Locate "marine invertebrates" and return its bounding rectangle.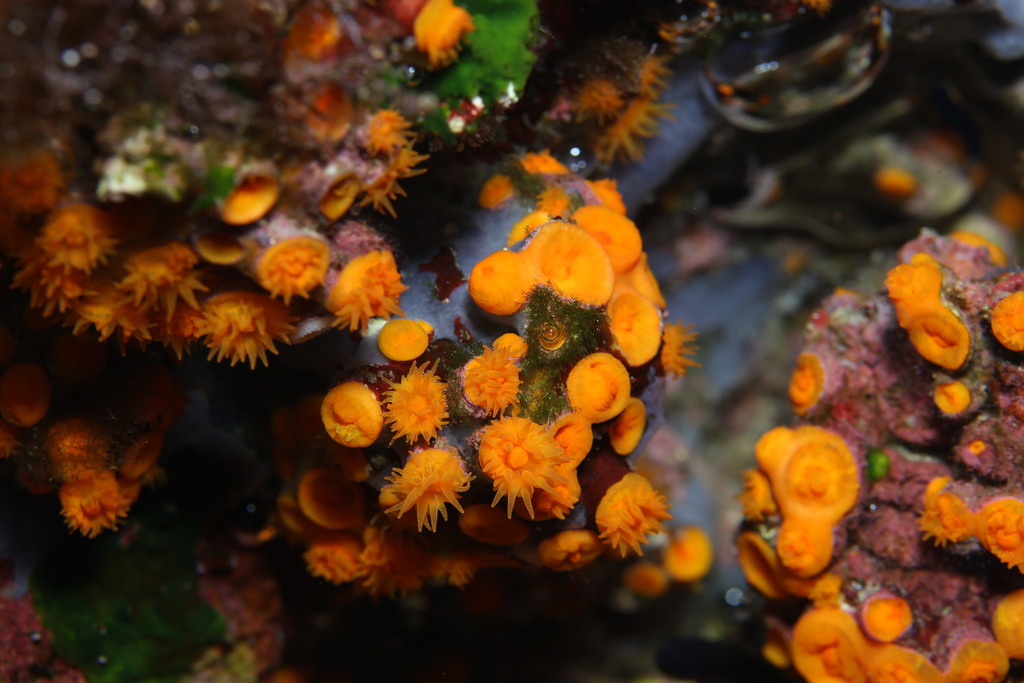
region(986, 582, 1023, 670).
